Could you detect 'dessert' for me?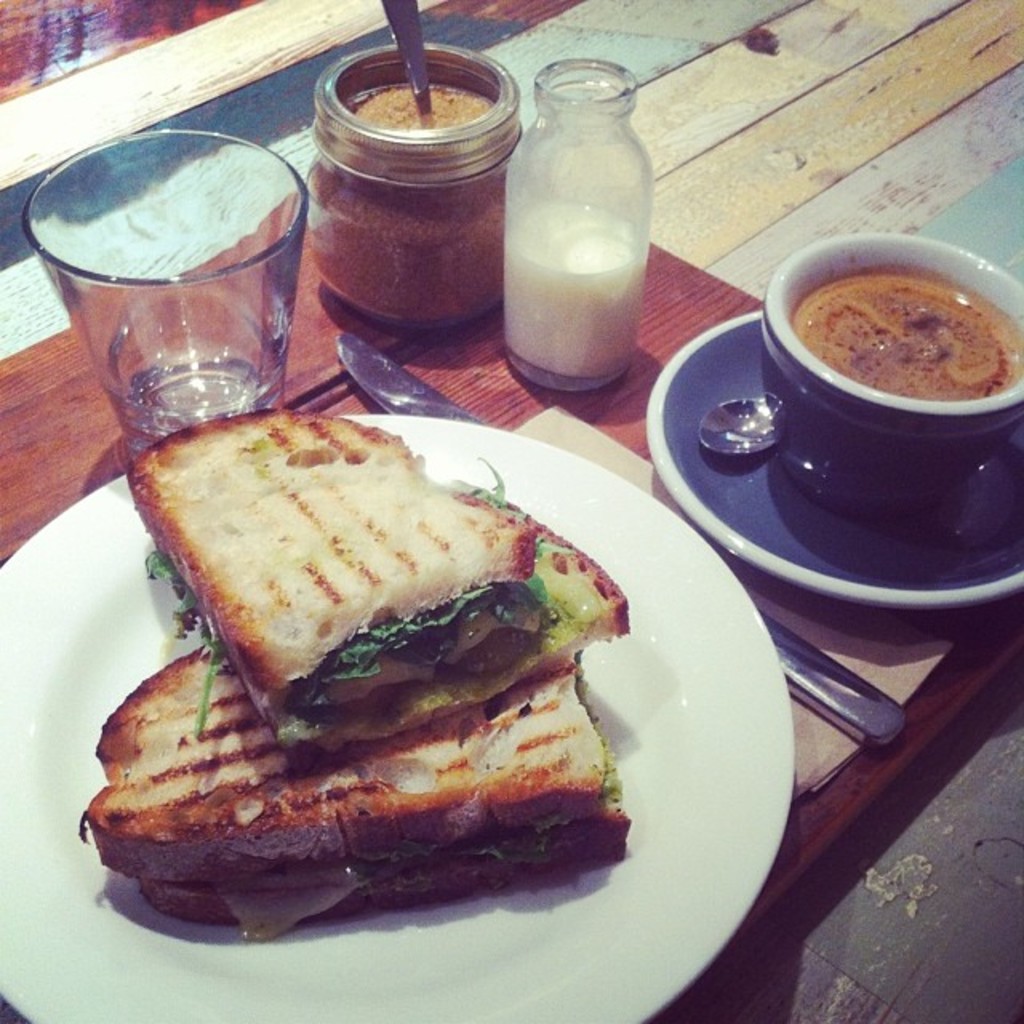
Detection result: (left=64, top=397, right=653, bottom=936).
